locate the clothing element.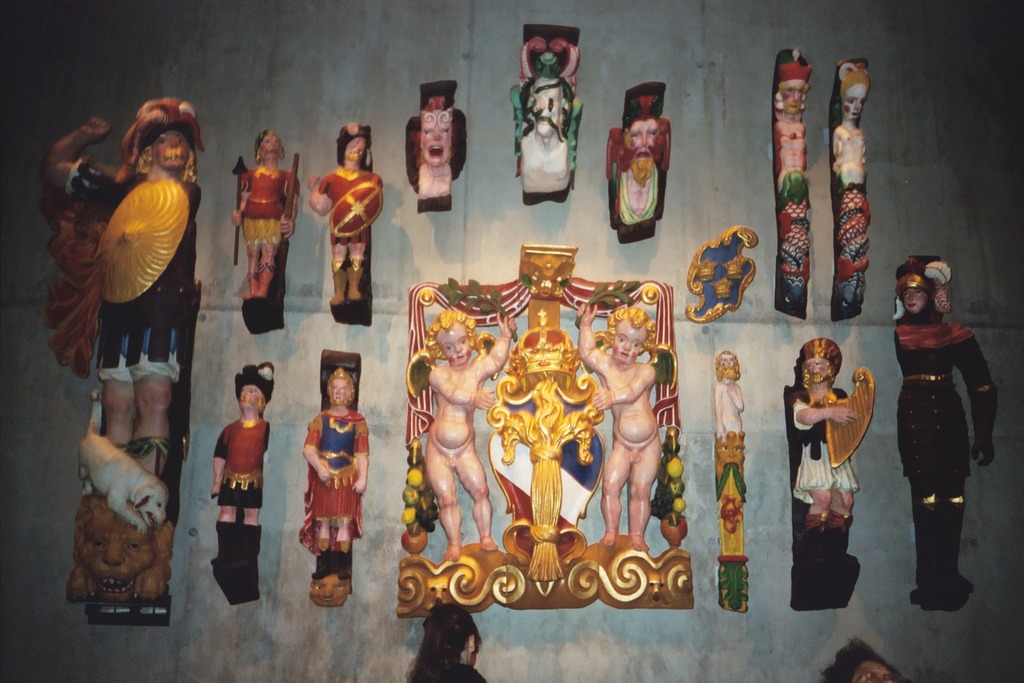
Element bbox: [213, 424, 278, 510].
